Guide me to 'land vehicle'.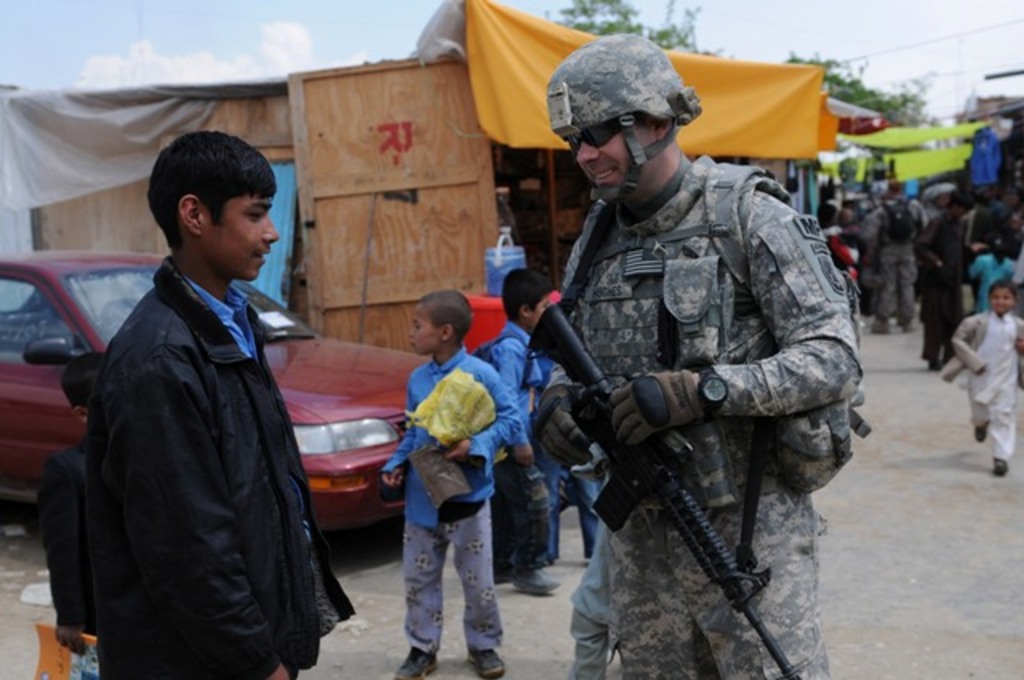
Guidance: region(0, 251, 427, 531).
